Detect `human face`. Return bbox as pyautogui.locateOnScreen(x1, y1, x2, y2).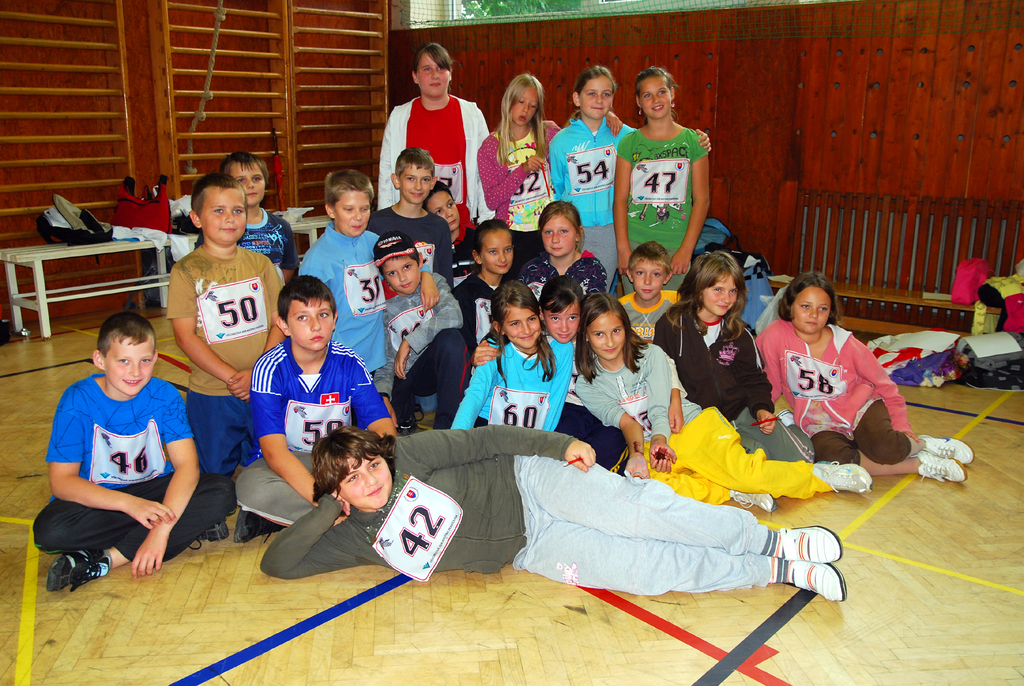
pyautogui.locateOnScreen(547, 220, 577, 257).
